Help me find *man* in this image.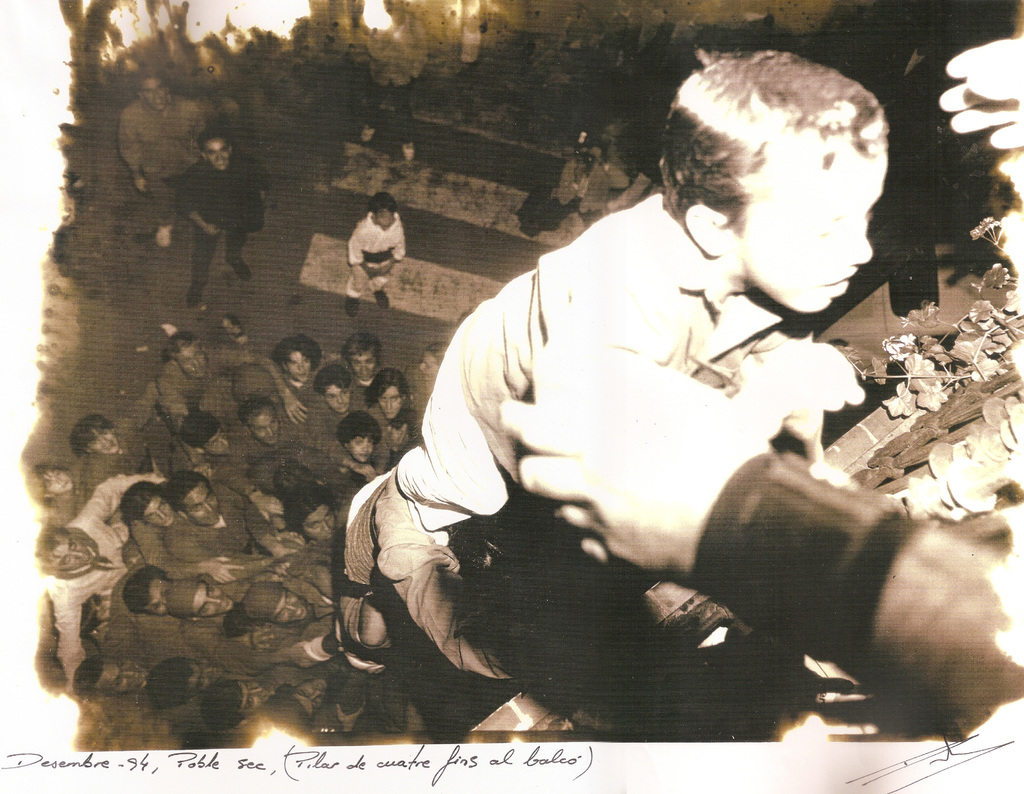
Found it: [86,646,143,706].
